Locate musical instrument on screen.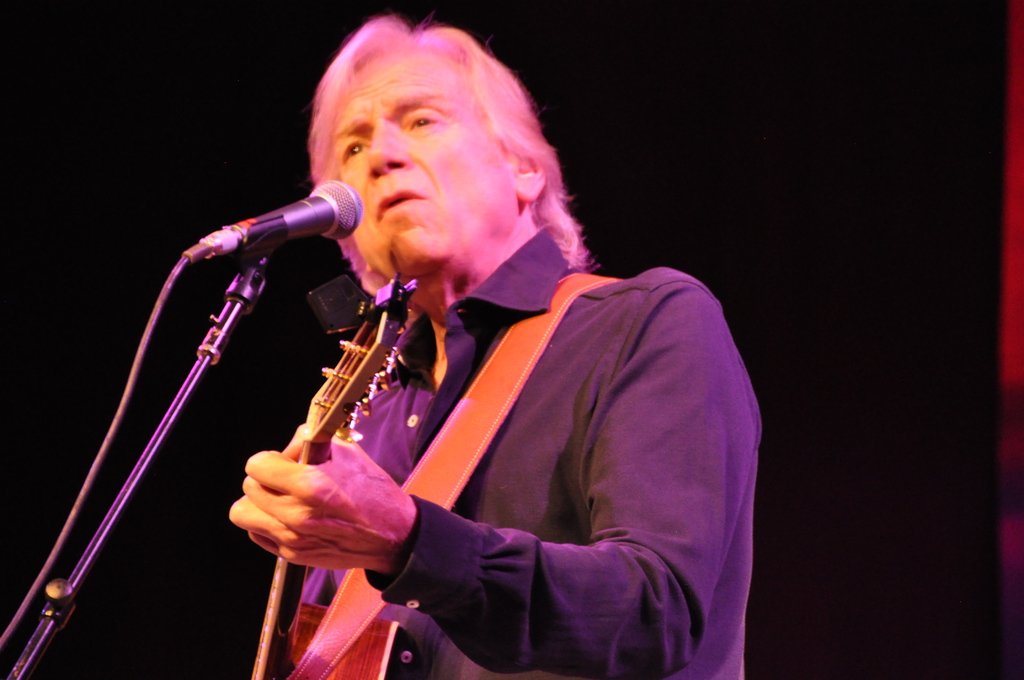
On screen at box(250, 270, 419, 679).
